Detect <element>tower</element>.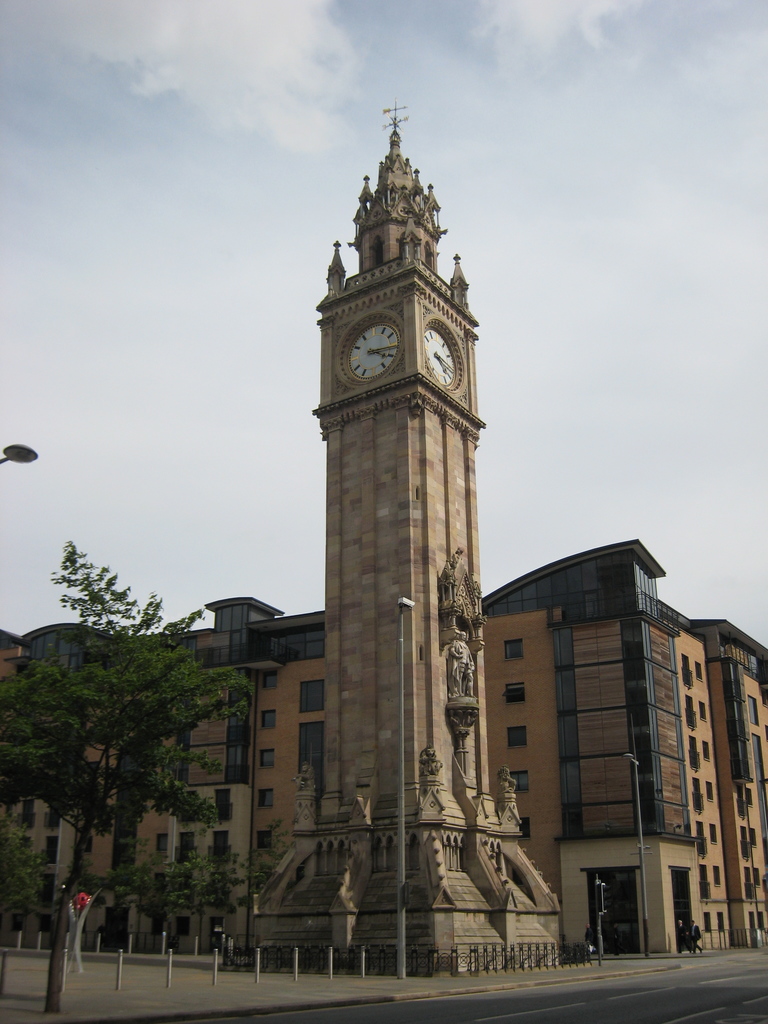
Detected at bbox(232, 102, 557, 979).
